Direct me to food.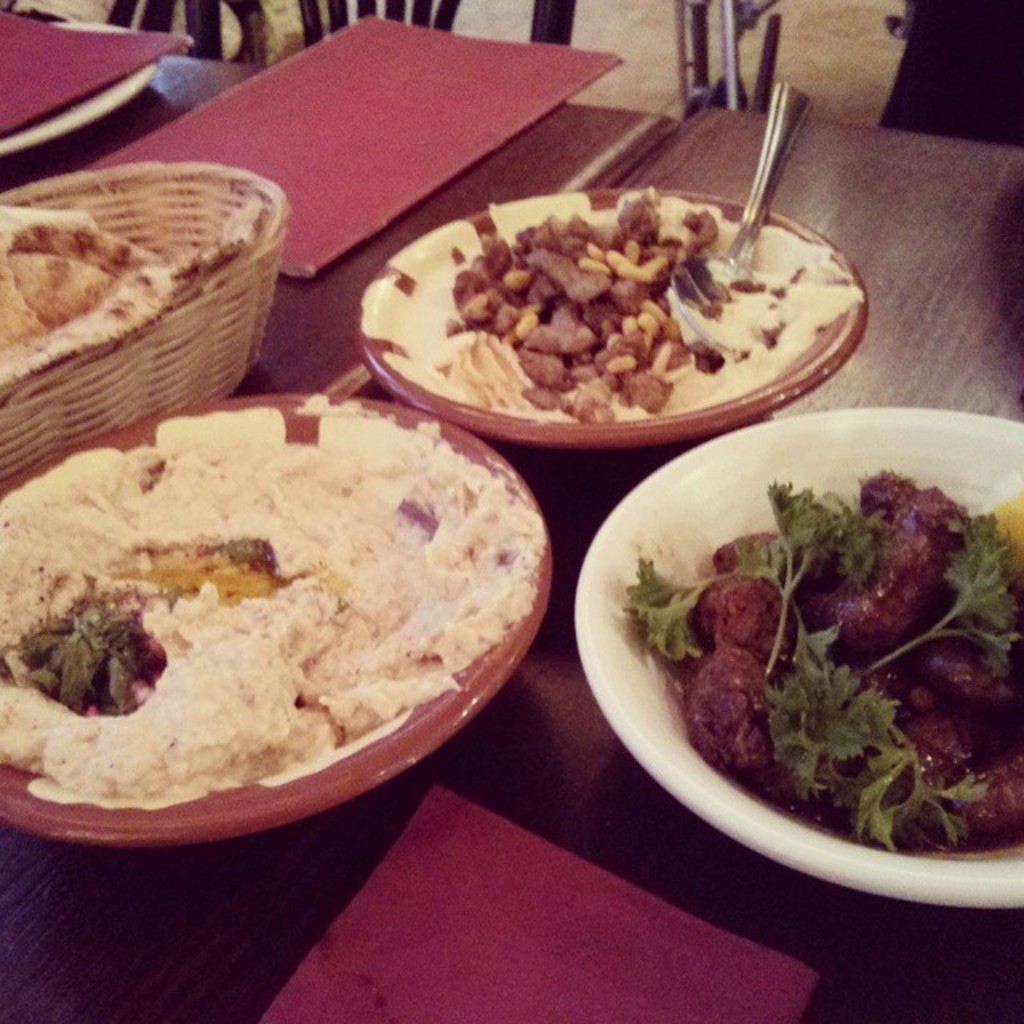
Direction: [0,200,266,400].
